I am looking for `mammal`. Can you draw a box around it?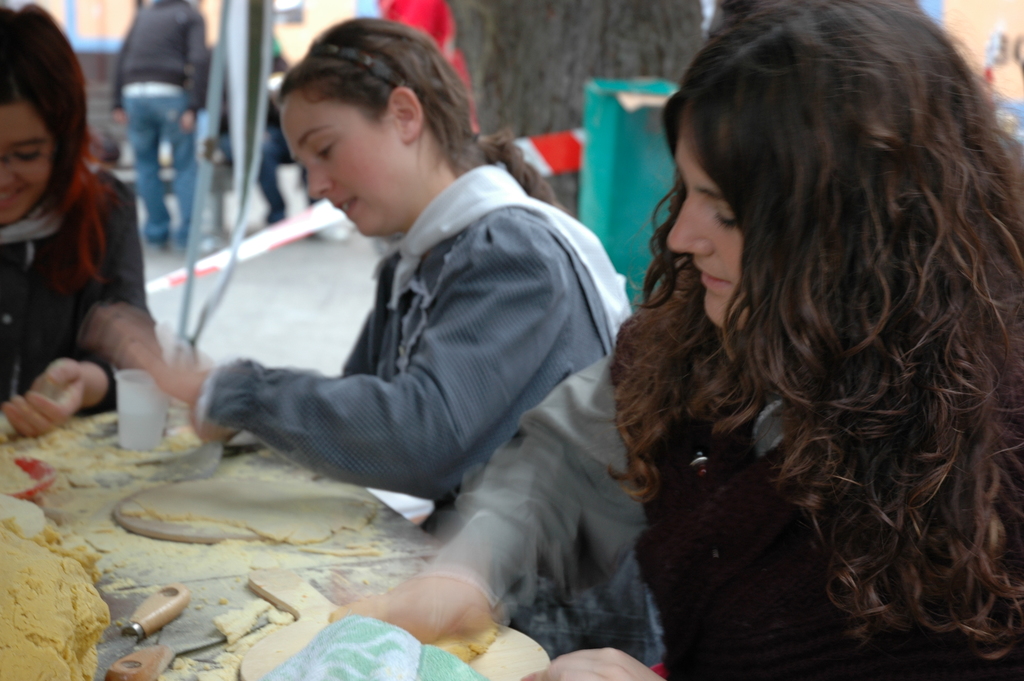
Sure, the bounding box is (x1=184, y1=15, x2=664, y2=678).
